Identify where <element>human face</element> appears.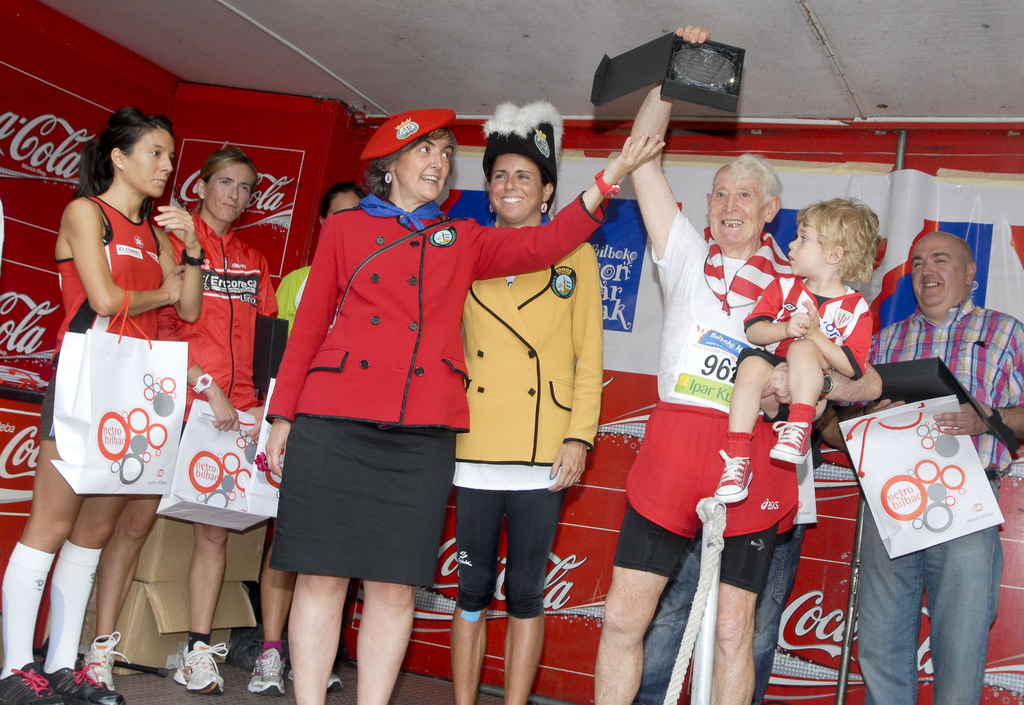
Appears at 788, 225, 828, 271.
